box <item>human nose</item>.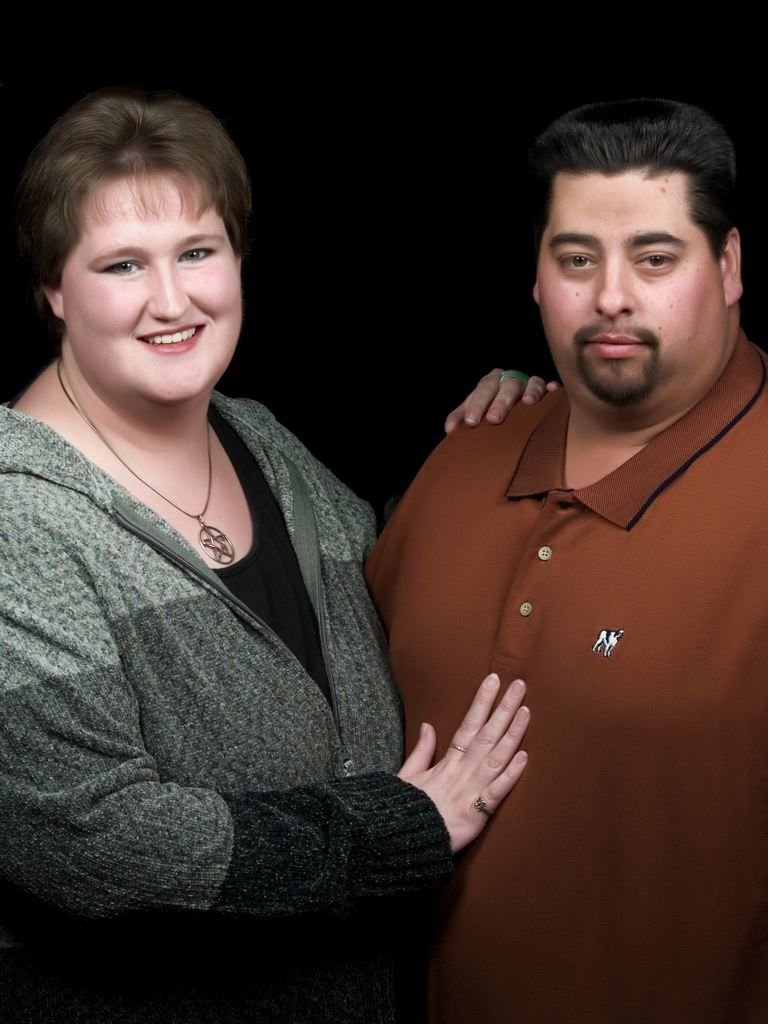
crop(593, 256, 632, 320).
